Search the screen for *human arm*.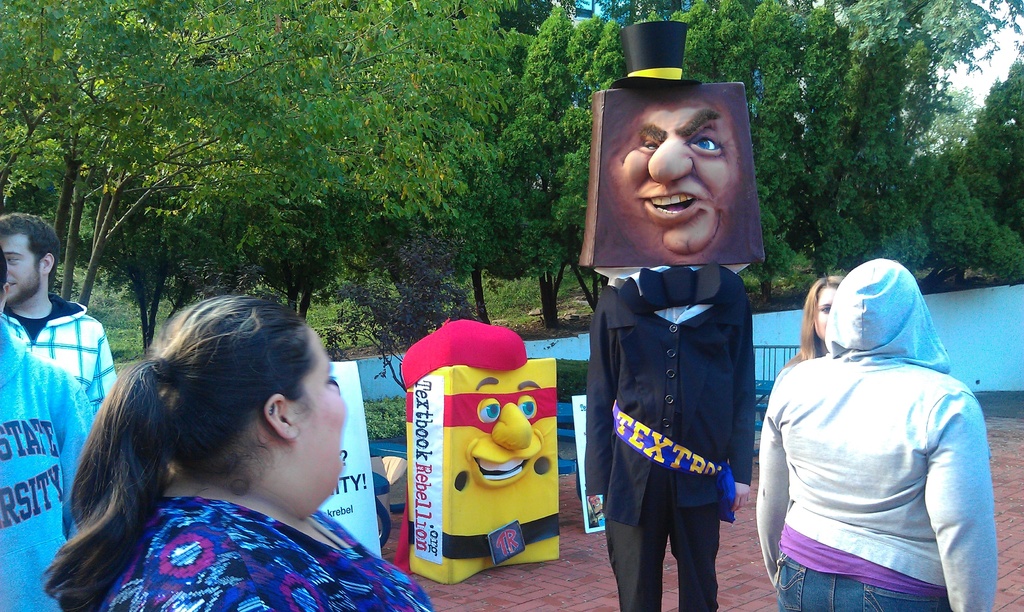
Found at region(145, 535, 355, 611).
